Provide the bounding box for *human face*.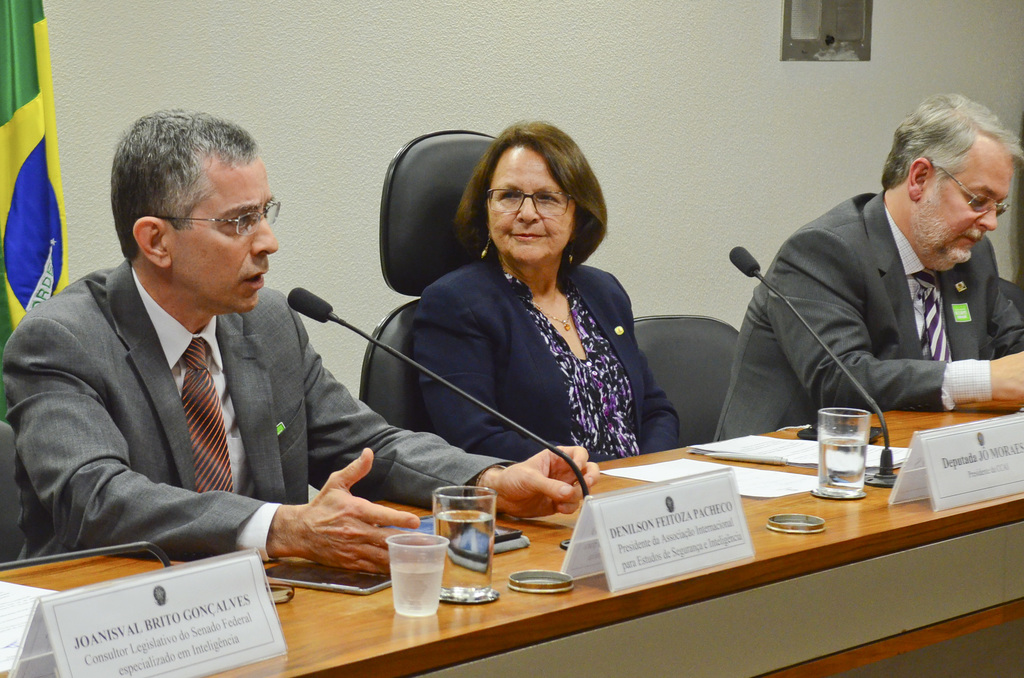
bbox=[168, 154, 278, 313].
